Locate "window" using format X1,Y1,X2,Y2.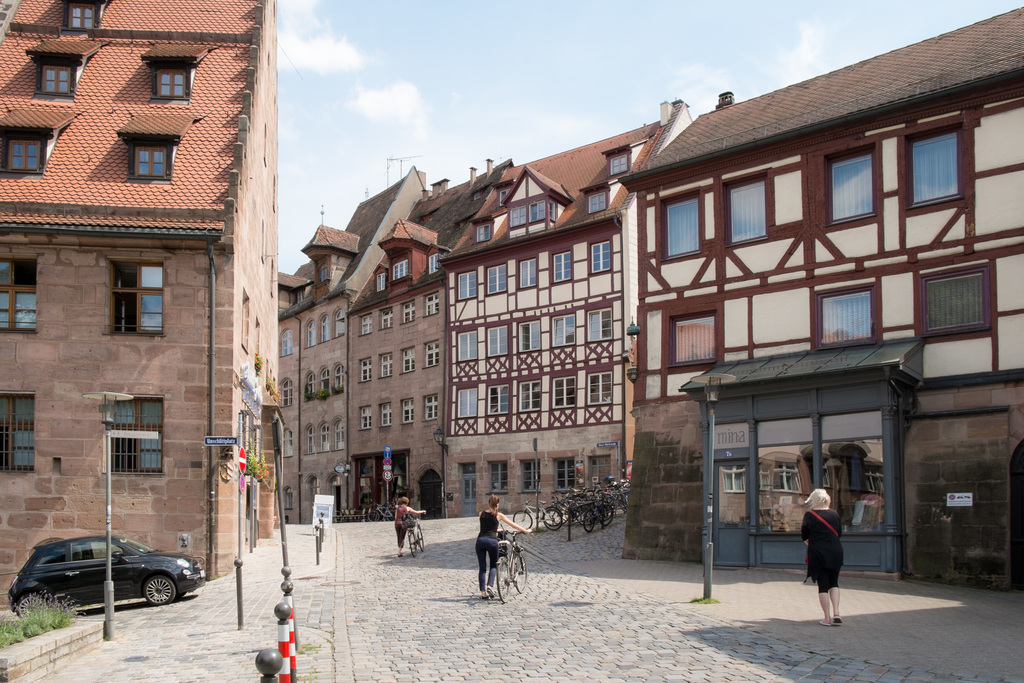
552,375,578,410.
